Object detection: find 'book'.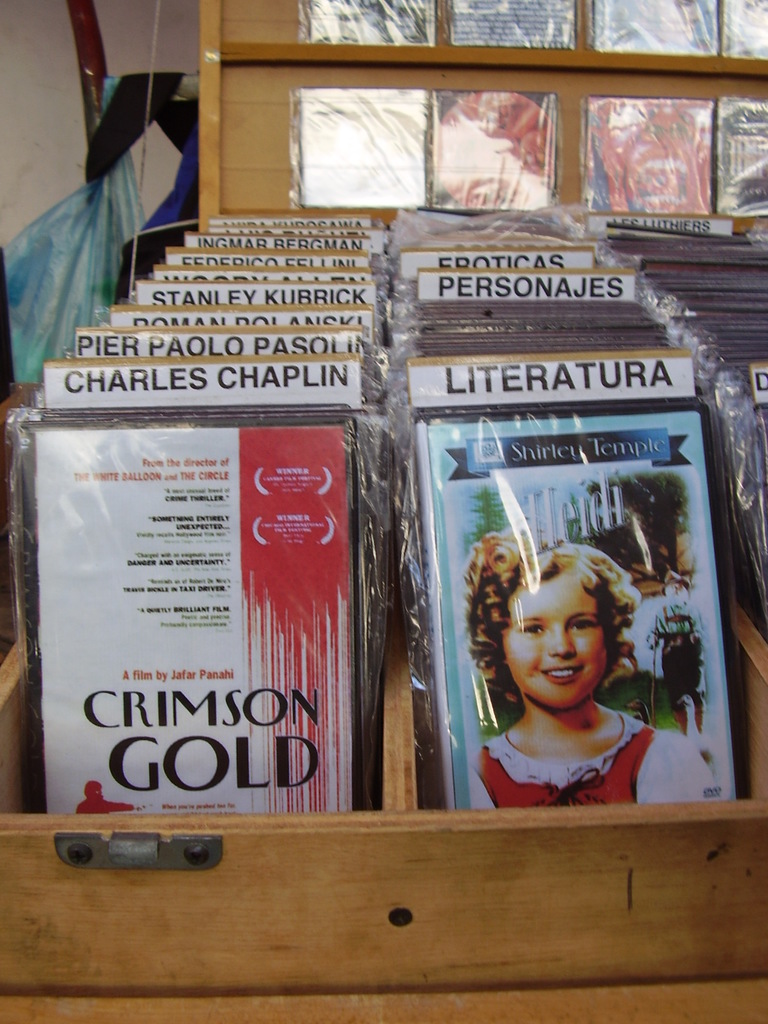
region(429, 86, 567, 209).
